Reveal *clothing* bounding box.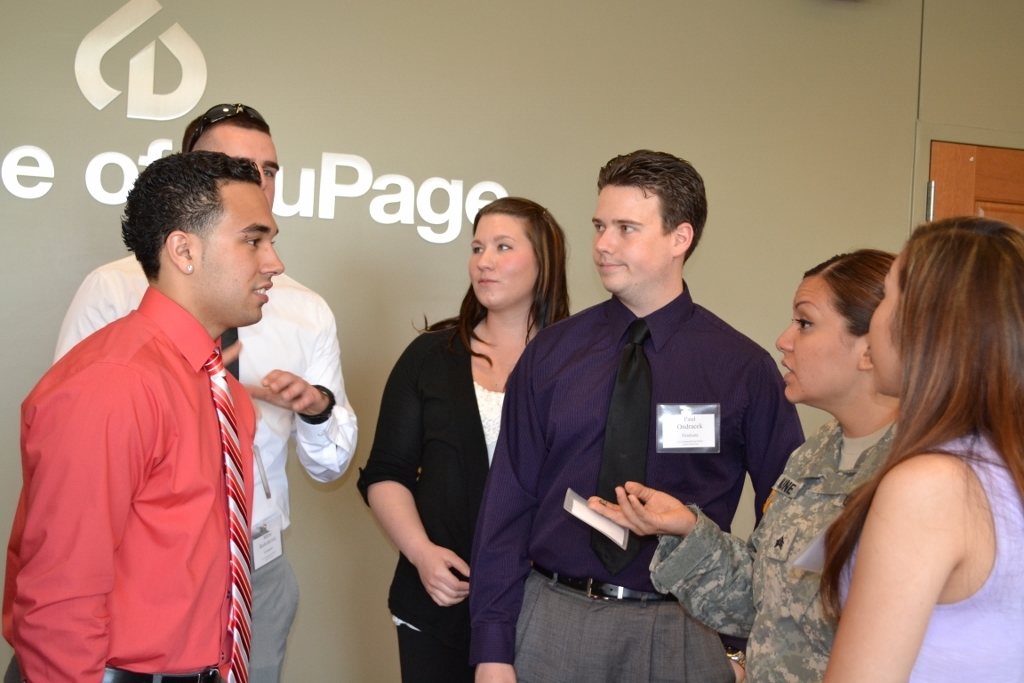
Revealed: pyautogui.locateOnScreen(837, 435, 1023, 682).
